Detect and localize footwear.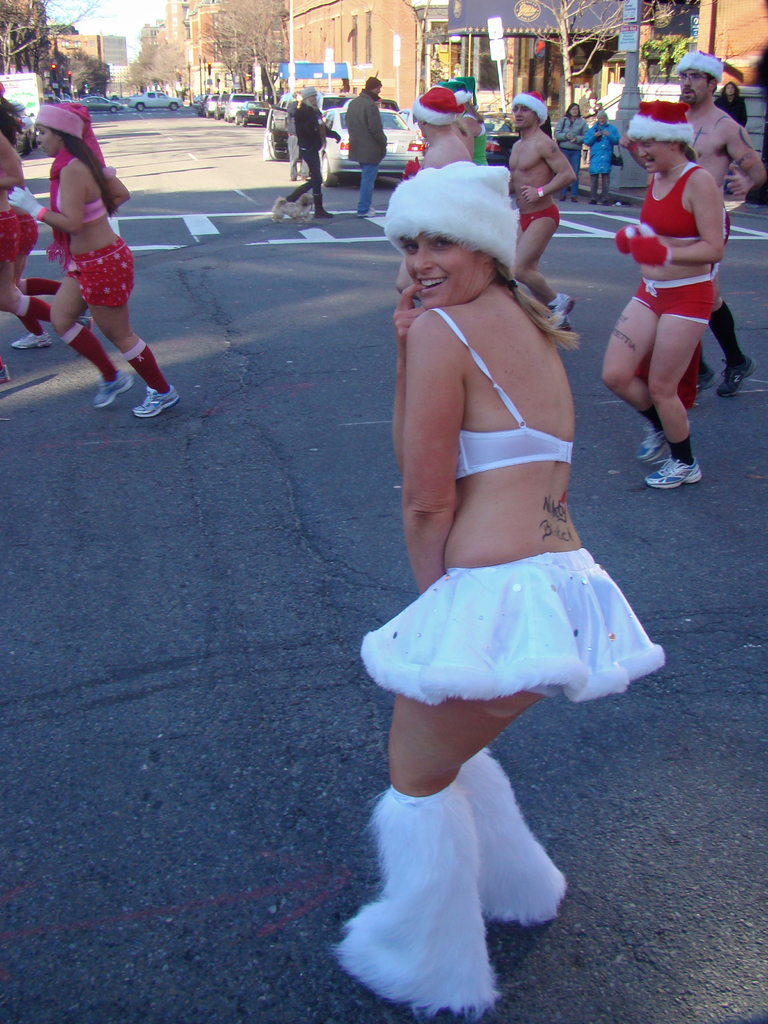
Localized at (left=700, top=359, right=716, bottom=390).
